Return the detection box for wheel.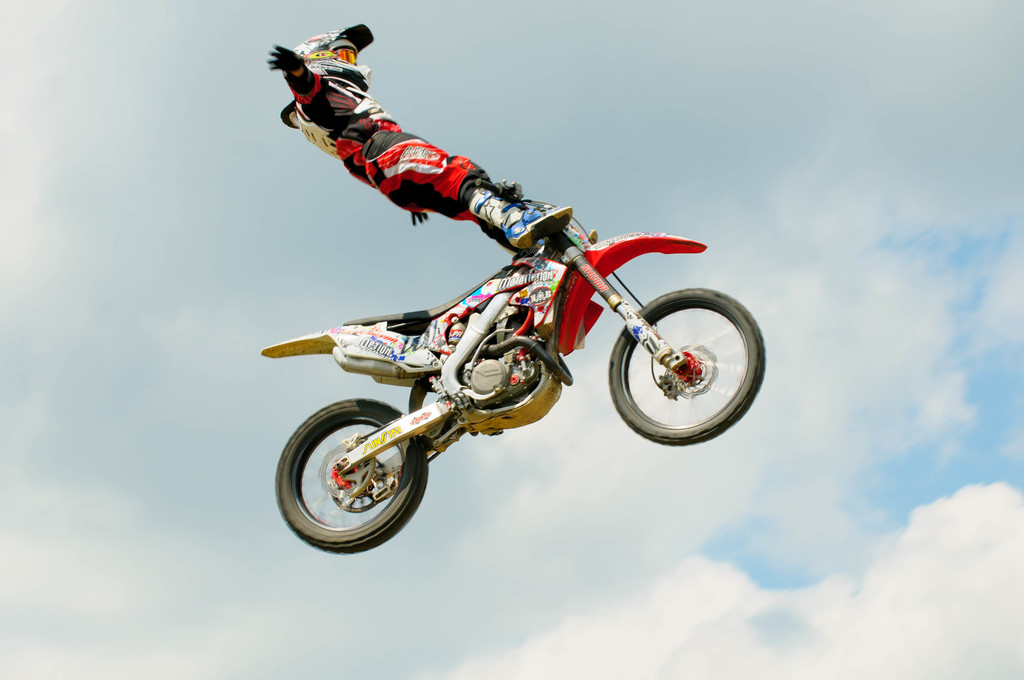
(left=279, top=398, right=445, bottom=549).
